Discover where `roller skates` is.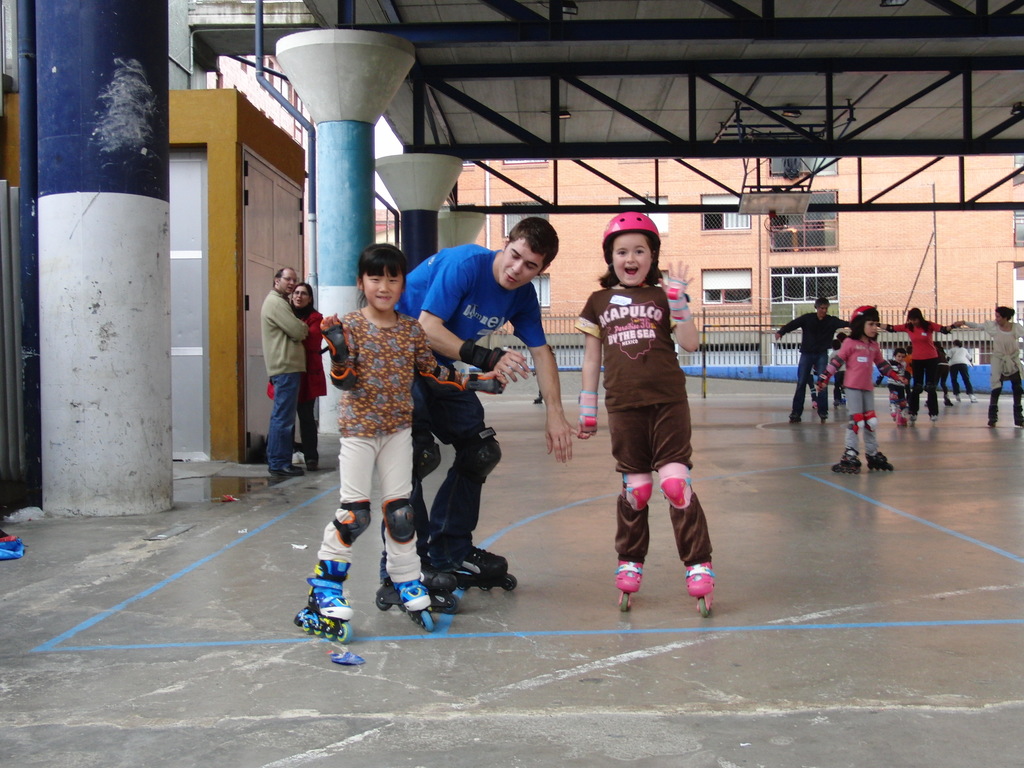
Discovered at box(428, 543, 519, 596).
